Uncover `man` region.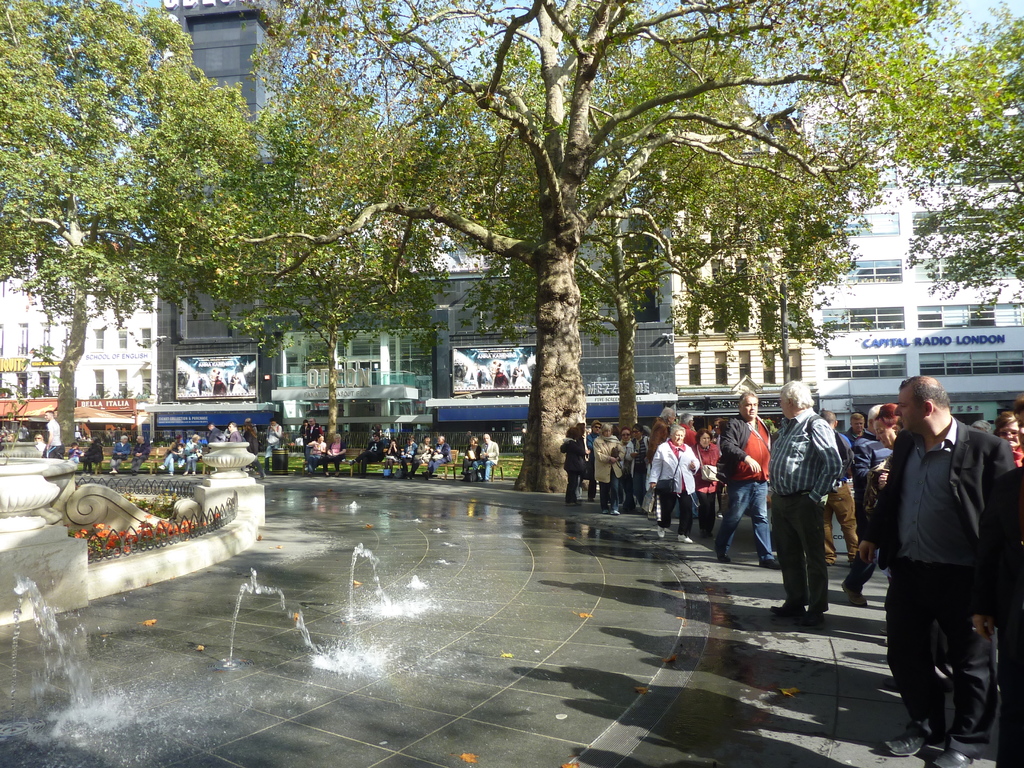
Uncovered: 346, 431, 386, 477.
